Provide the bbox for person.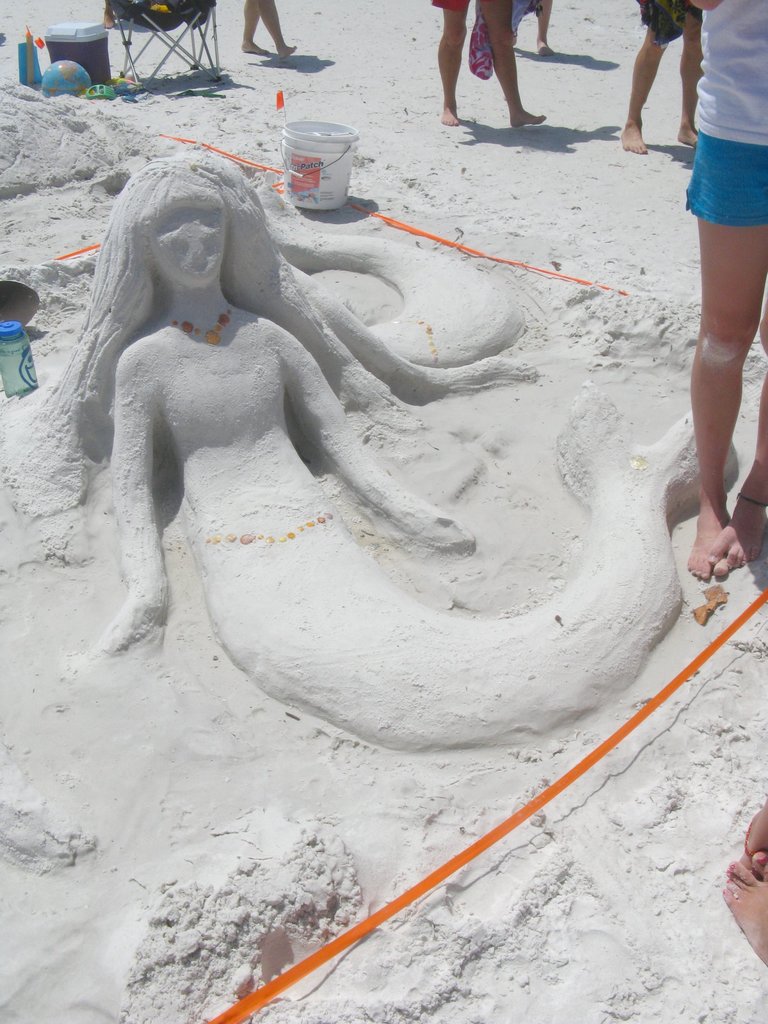
(x1=615, y1=0, x2=701, y2=157).
